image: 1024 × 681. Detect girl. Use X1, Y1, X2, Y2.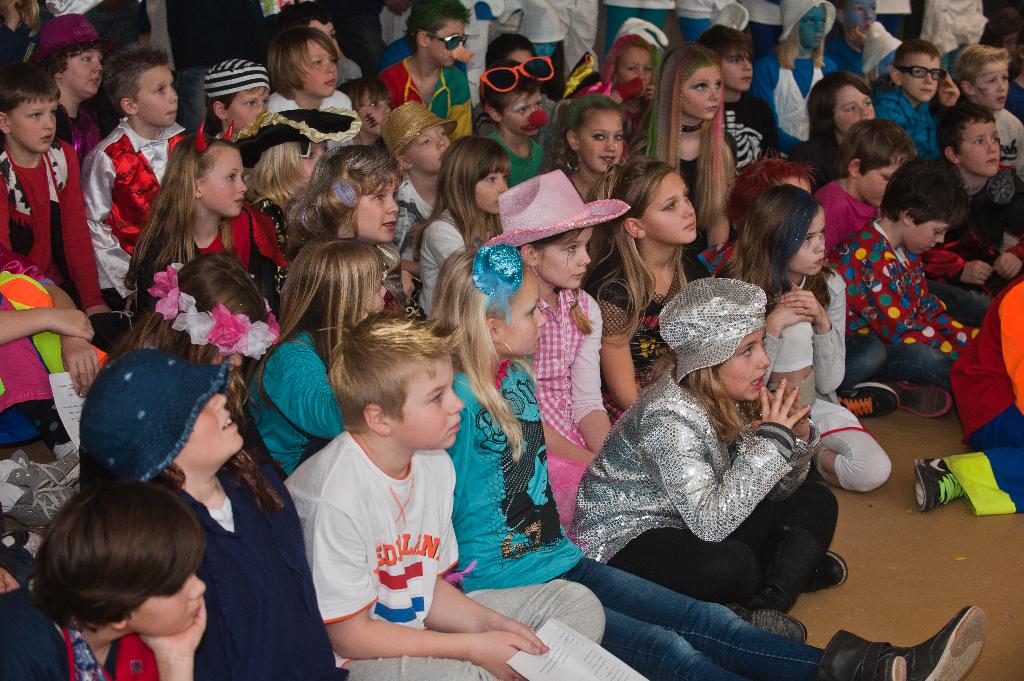
574, 156, 696, 422.
